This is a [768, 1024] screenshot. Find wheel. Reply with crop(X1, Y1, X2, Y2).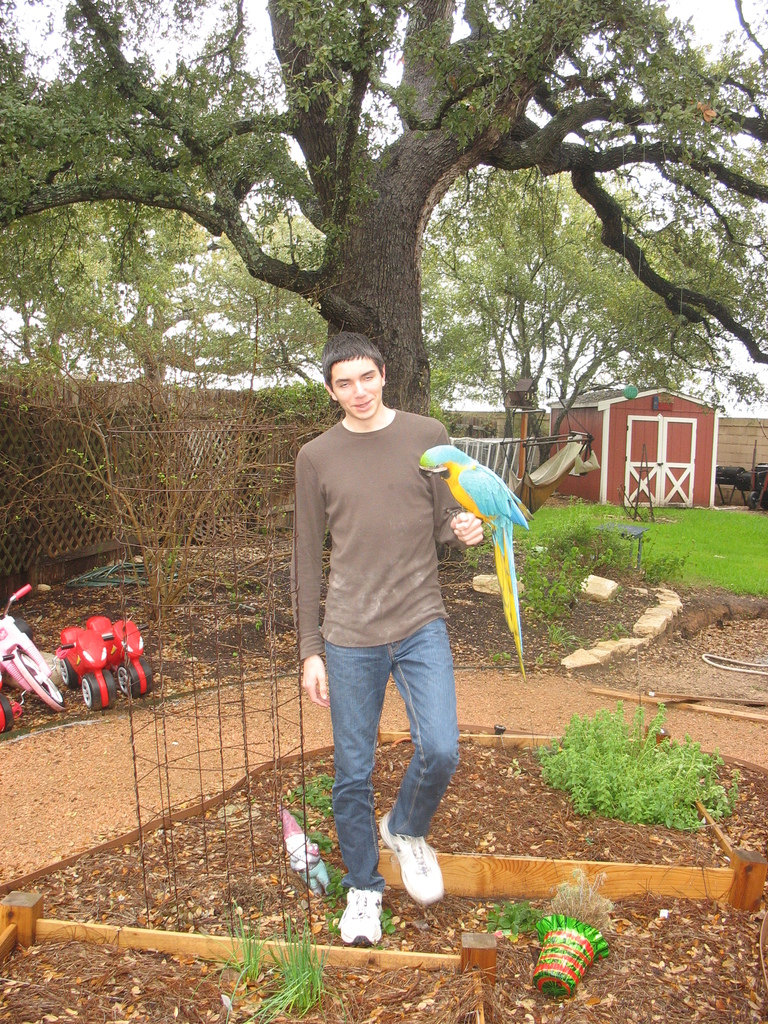
crop(0, 696, 12, 731).
